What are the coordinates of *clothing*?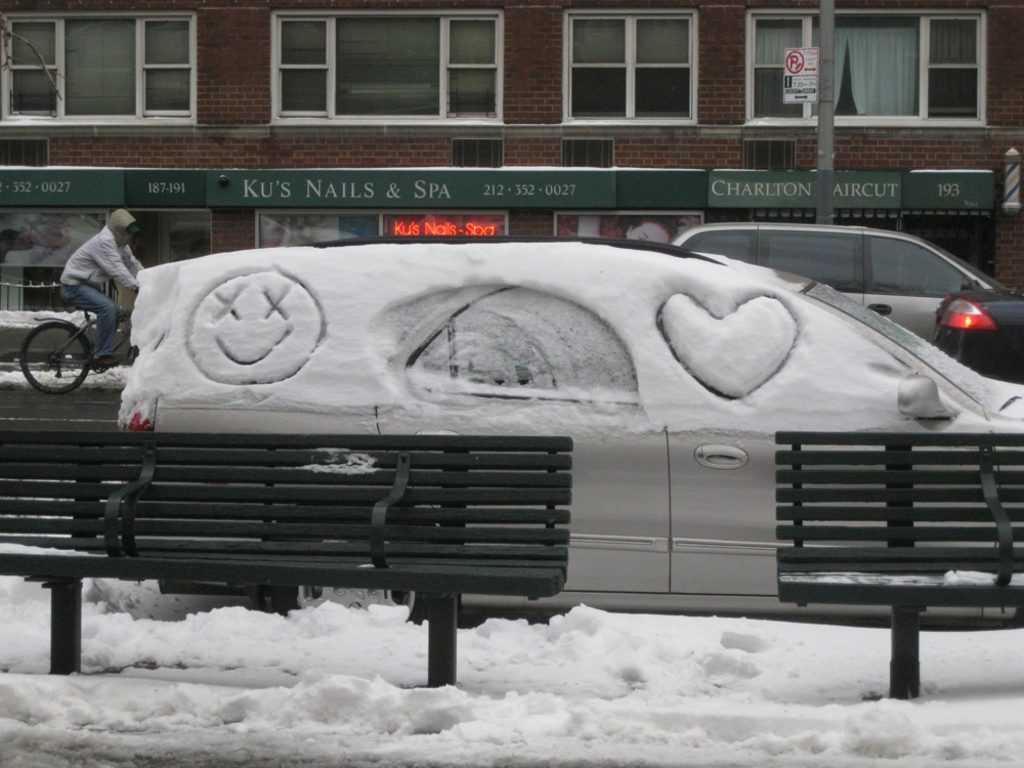
l=41, t=200, r=133, b=336.
